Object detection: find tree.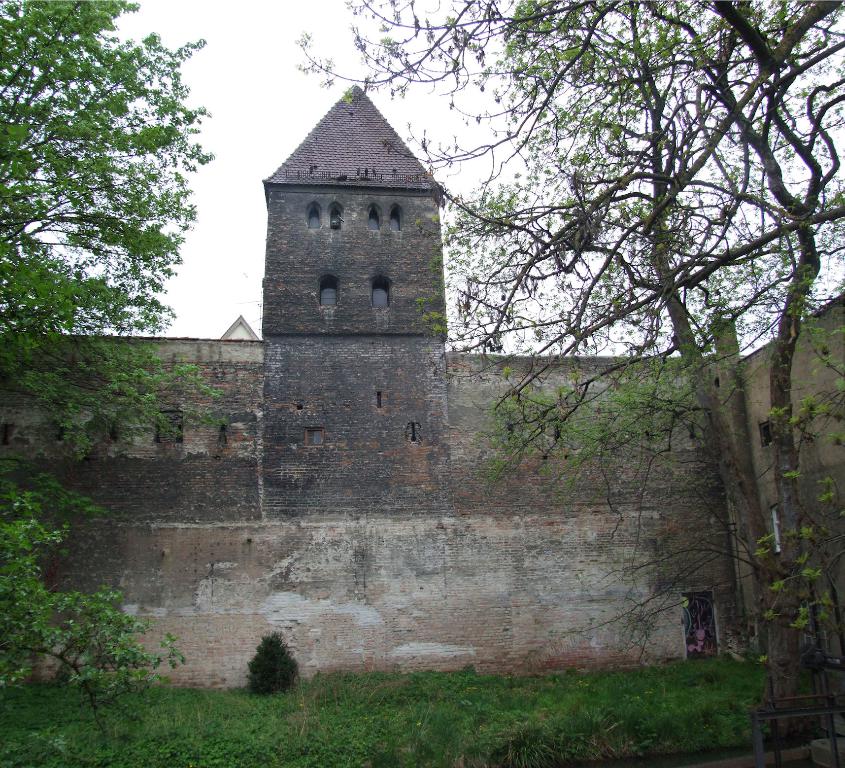
288 0 844 716.
